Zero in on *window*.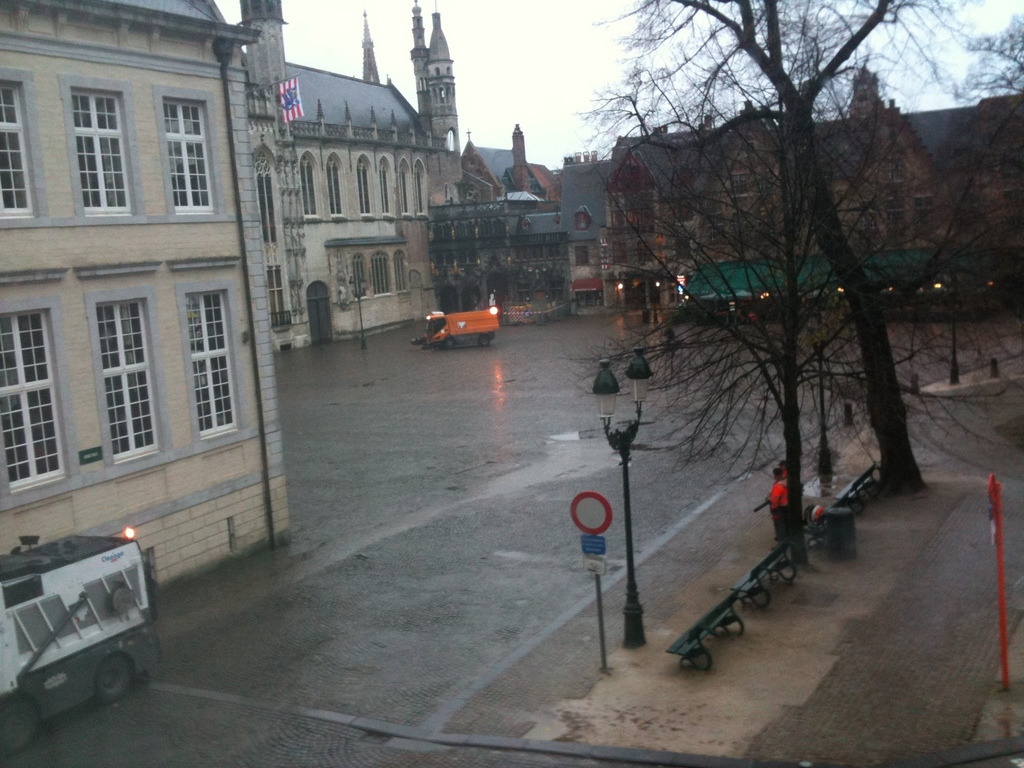
Zeroed in: 0/296/83/516.
